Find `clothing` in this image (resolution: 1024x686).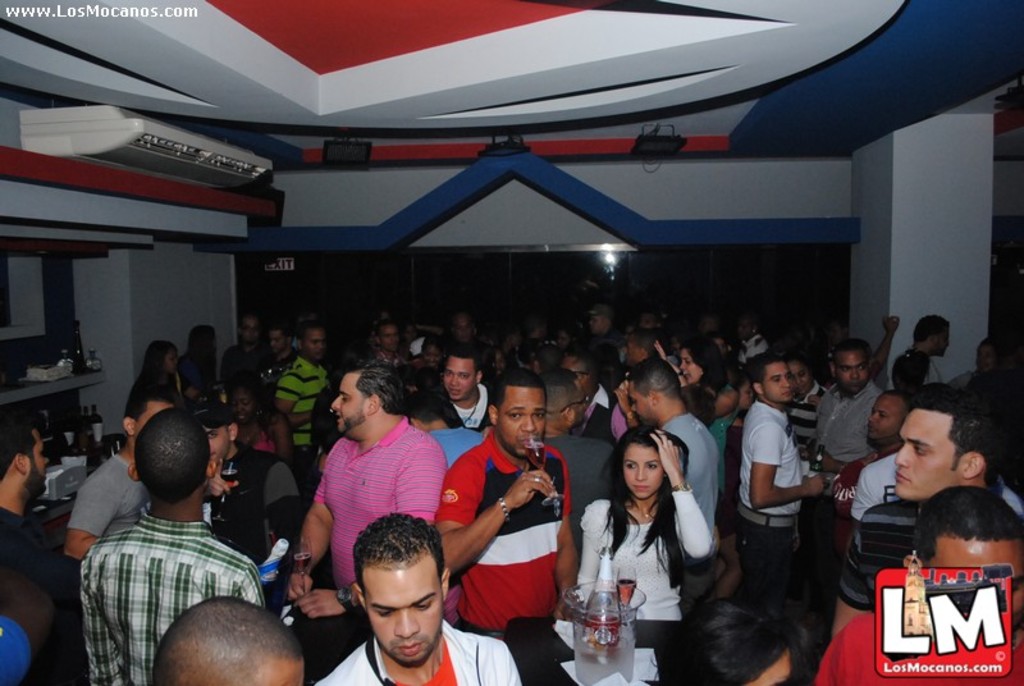
<box>317,617,522,685</box>.
